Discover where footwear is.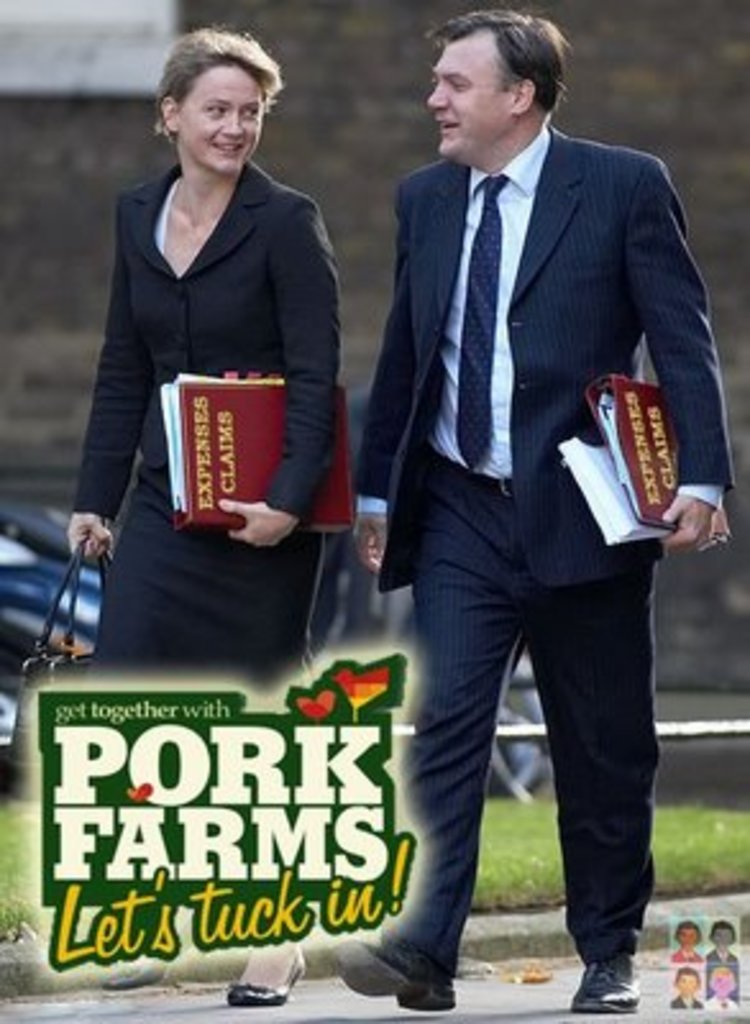
Discovered at {"x1": 573, "y1": 922, "x2": 648, "y2": 1009}.
